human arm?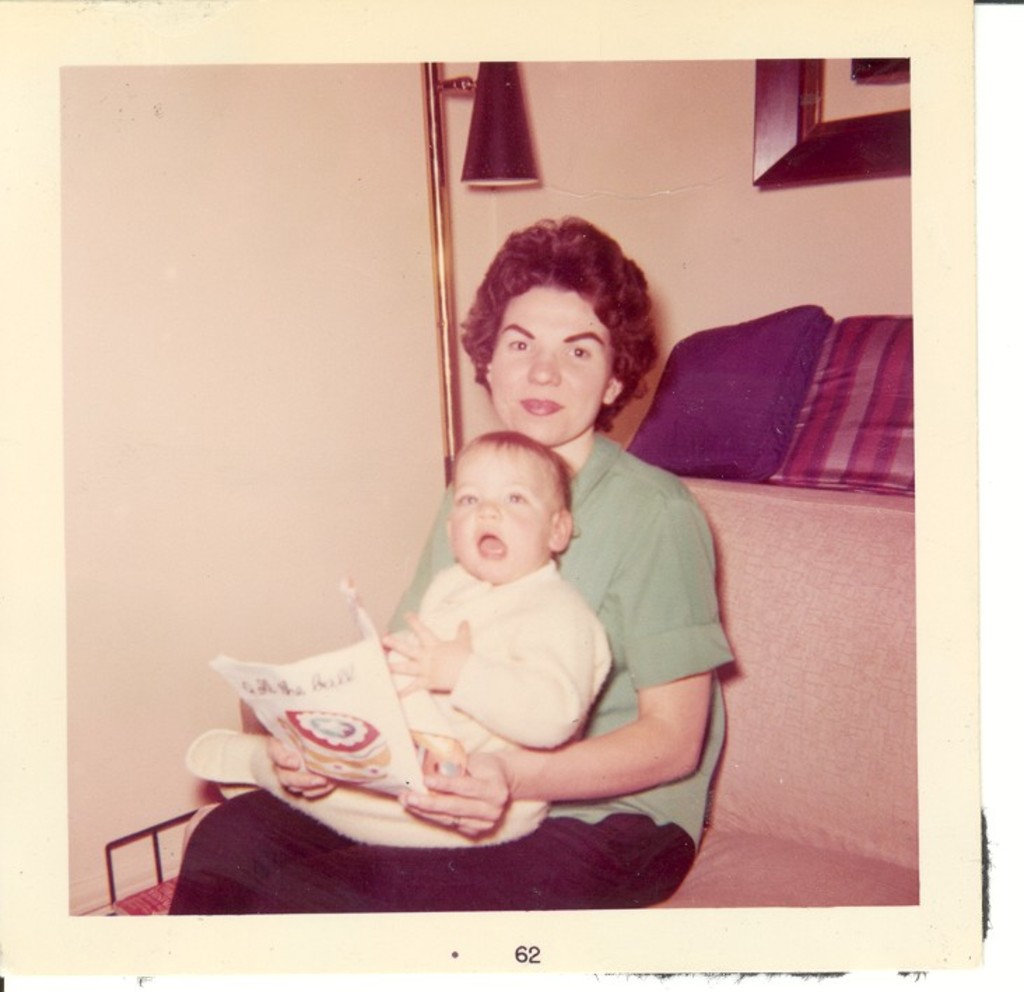
pyautogui.locateOnScreen(392, 604, 613, 758)
